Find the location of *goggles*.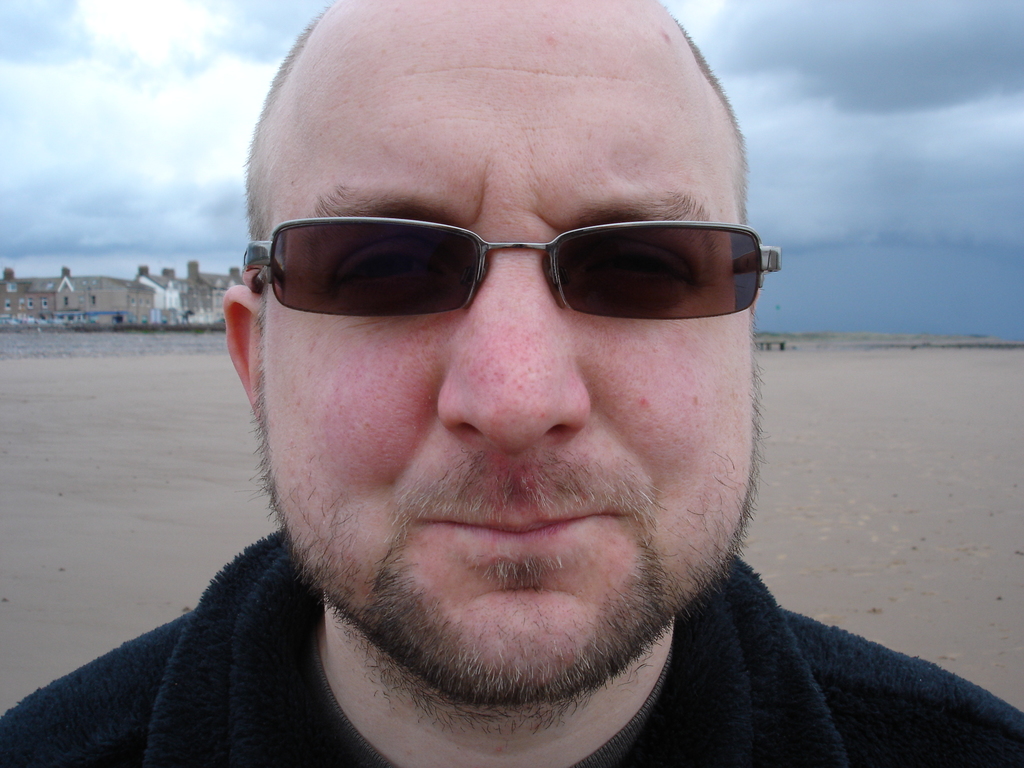
Location: bbox=[238, 225, 785, 305].
